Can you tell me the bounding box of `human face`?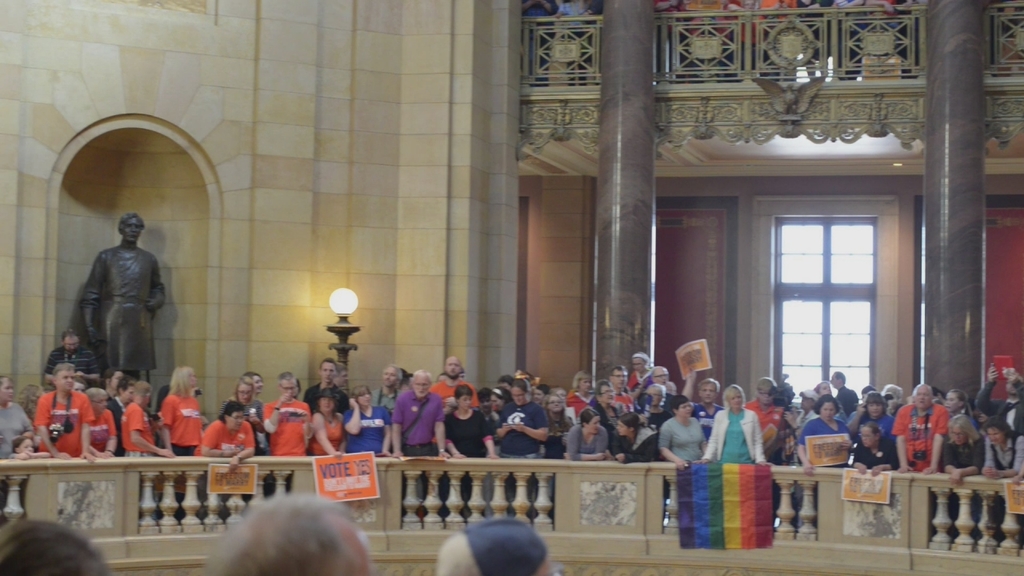
94,398,110,413.
